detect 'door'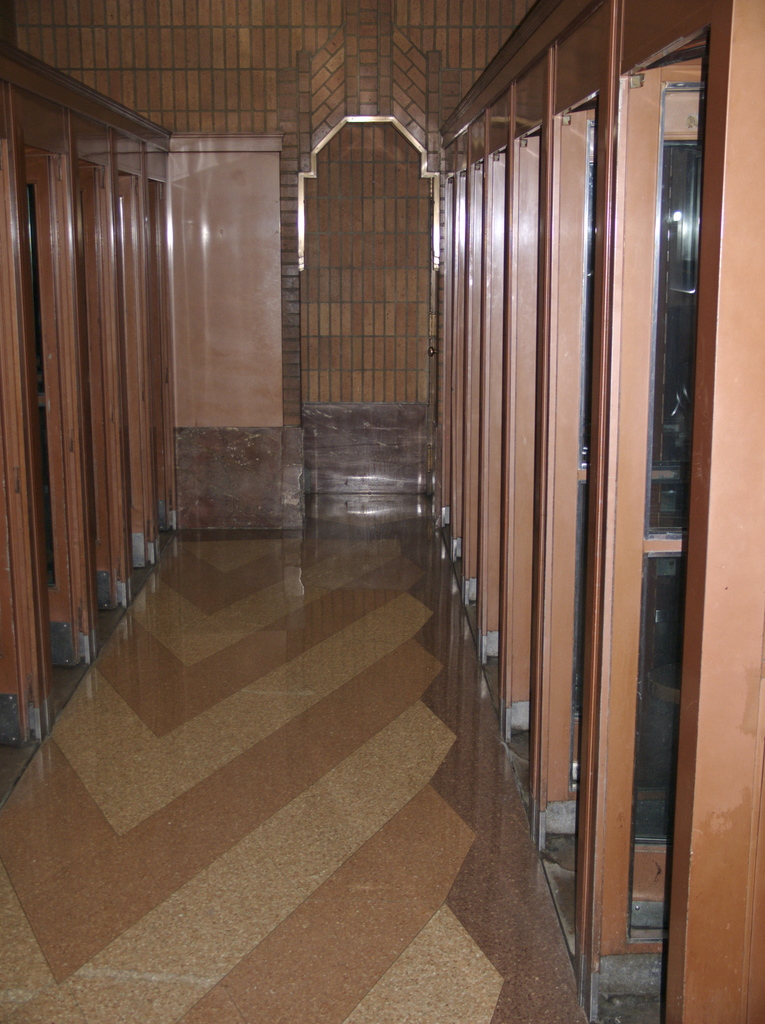
rect(488, 154, 510, 659)
